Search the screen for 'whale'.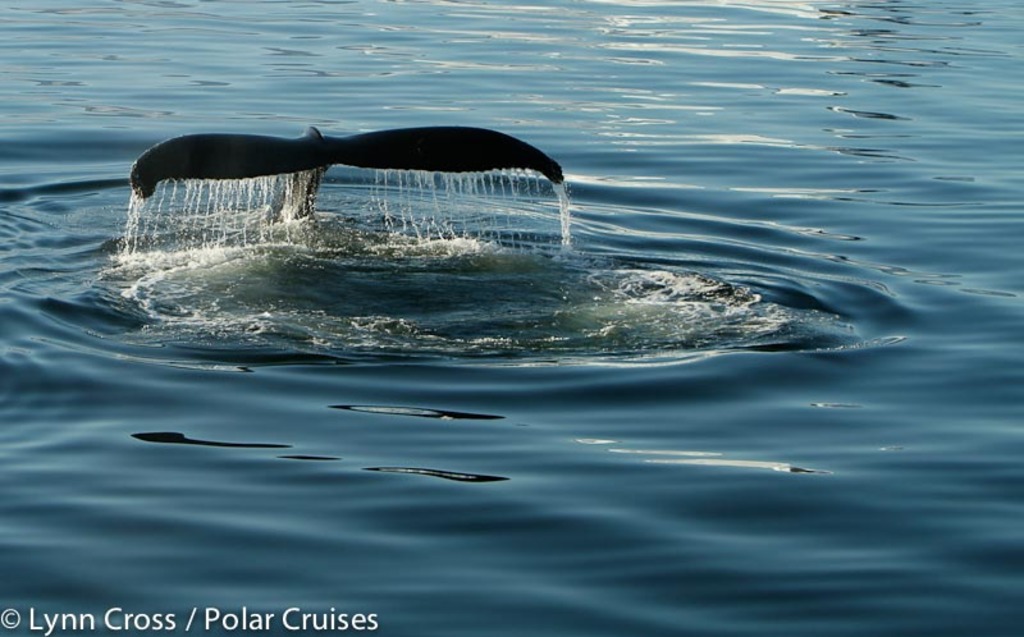
Found at region(138, 119, 562, 225).
